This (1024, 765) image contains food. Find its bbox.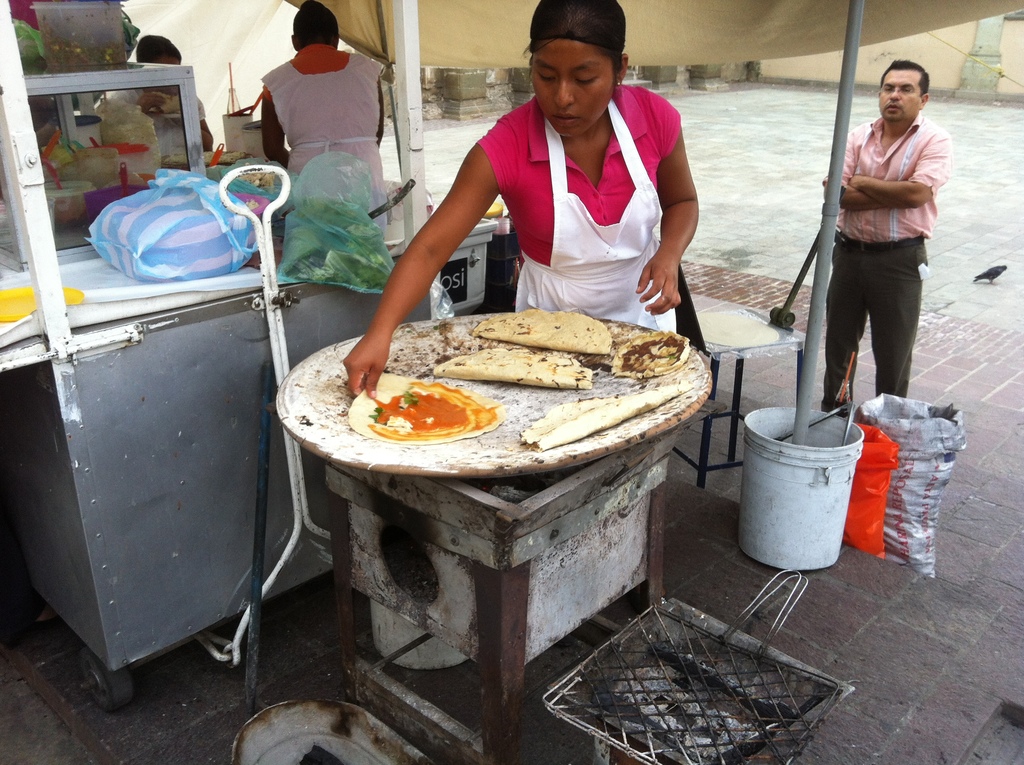
l=468, t=308, r=611, b=357.
